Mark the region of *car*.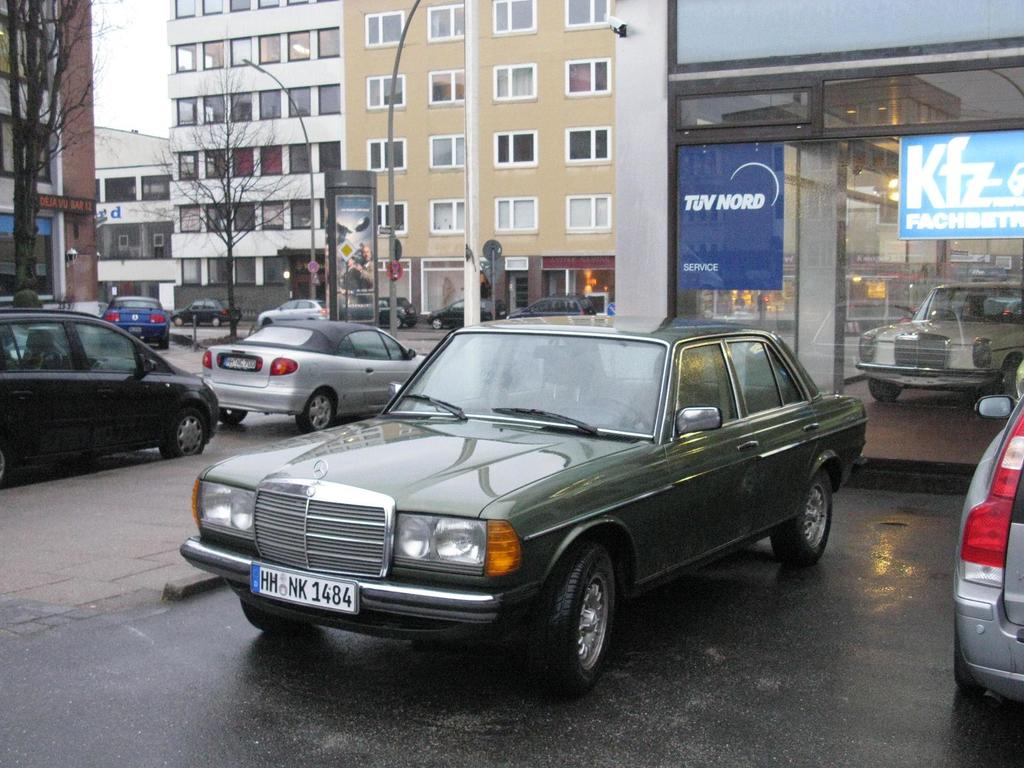
Region: bbox=(202, 321, 424, 434).
